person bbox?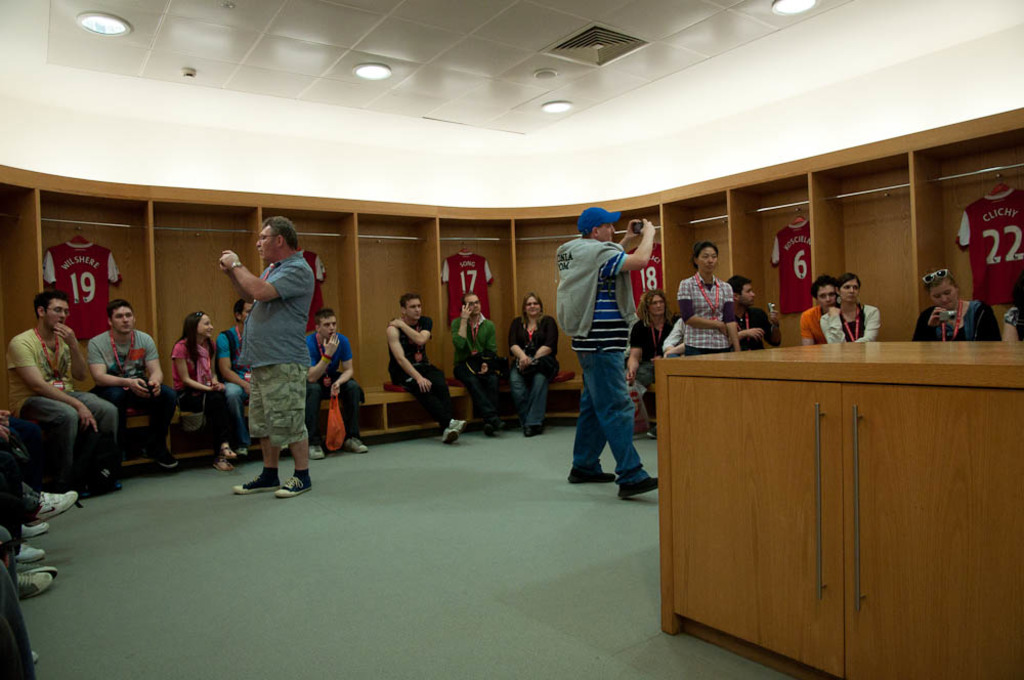
l=625, t=287, r=673, b=400
